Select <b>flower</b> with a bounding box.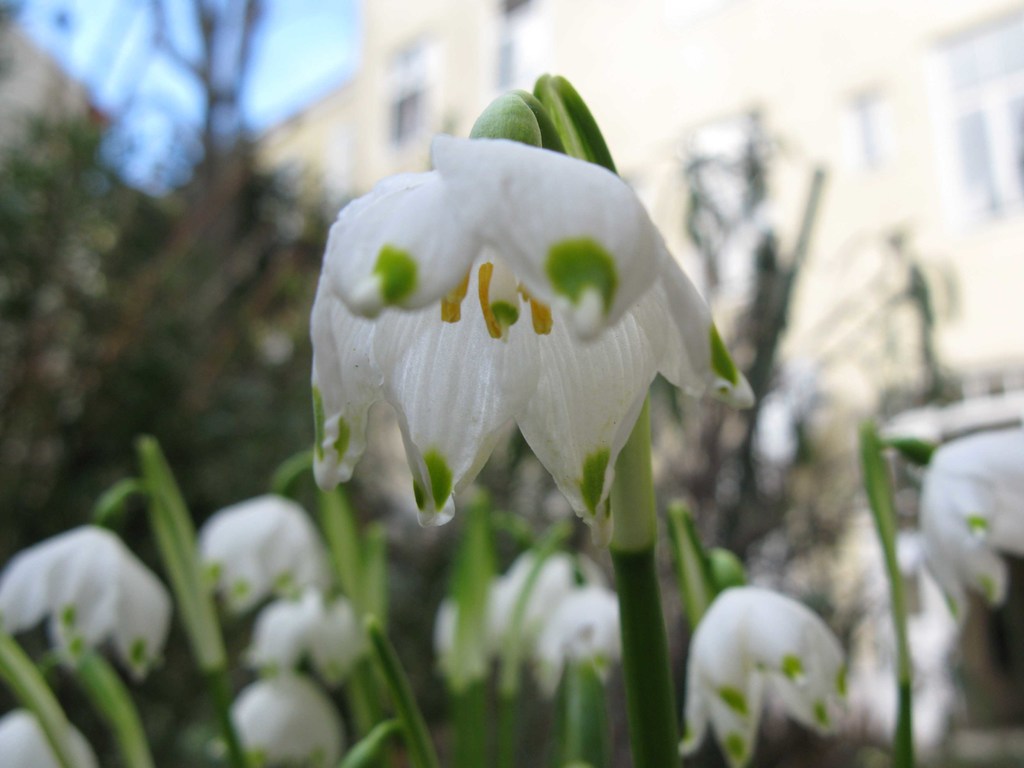
pyautogui.locateOnScreen(916, 427, 1023, 628).
